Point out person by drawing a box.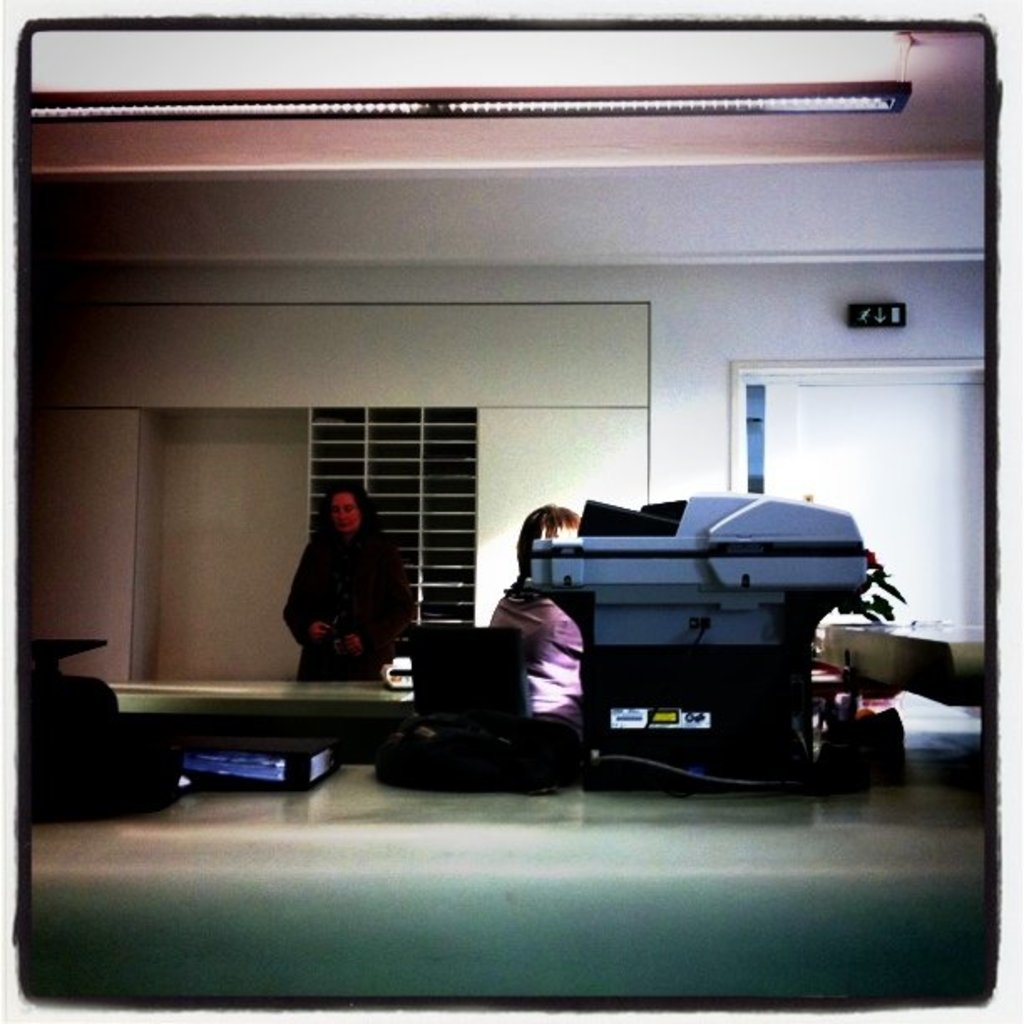
box=[279, 480, 417, 698].
